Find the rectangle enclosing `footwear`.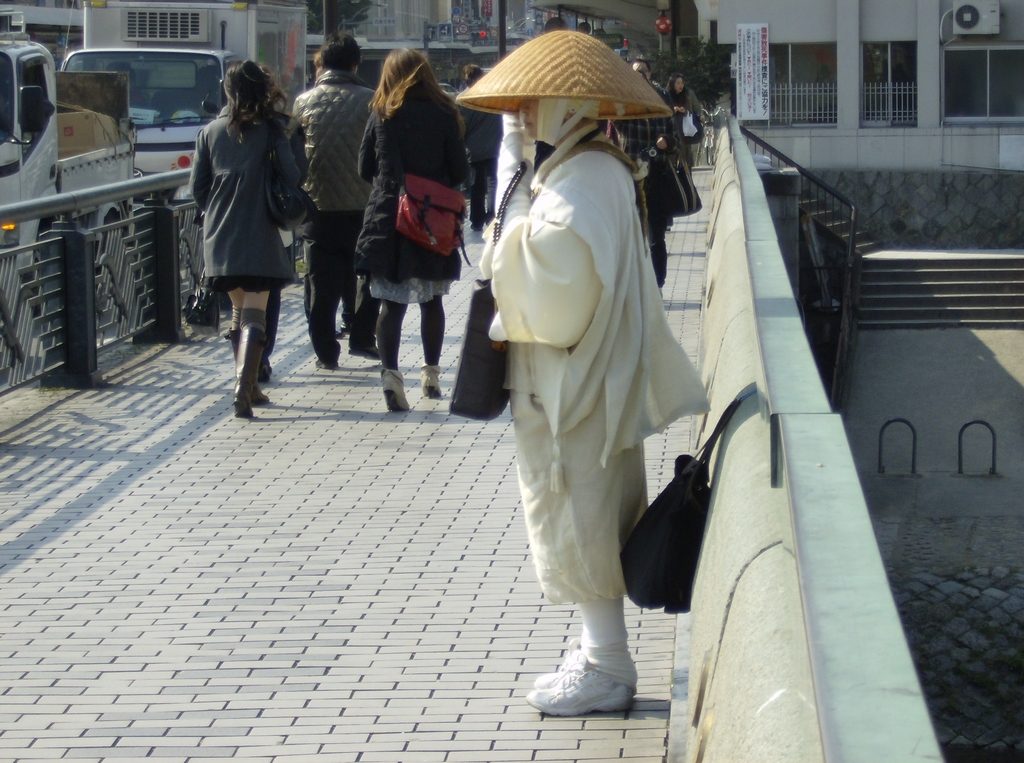
(256,356,276,380).
